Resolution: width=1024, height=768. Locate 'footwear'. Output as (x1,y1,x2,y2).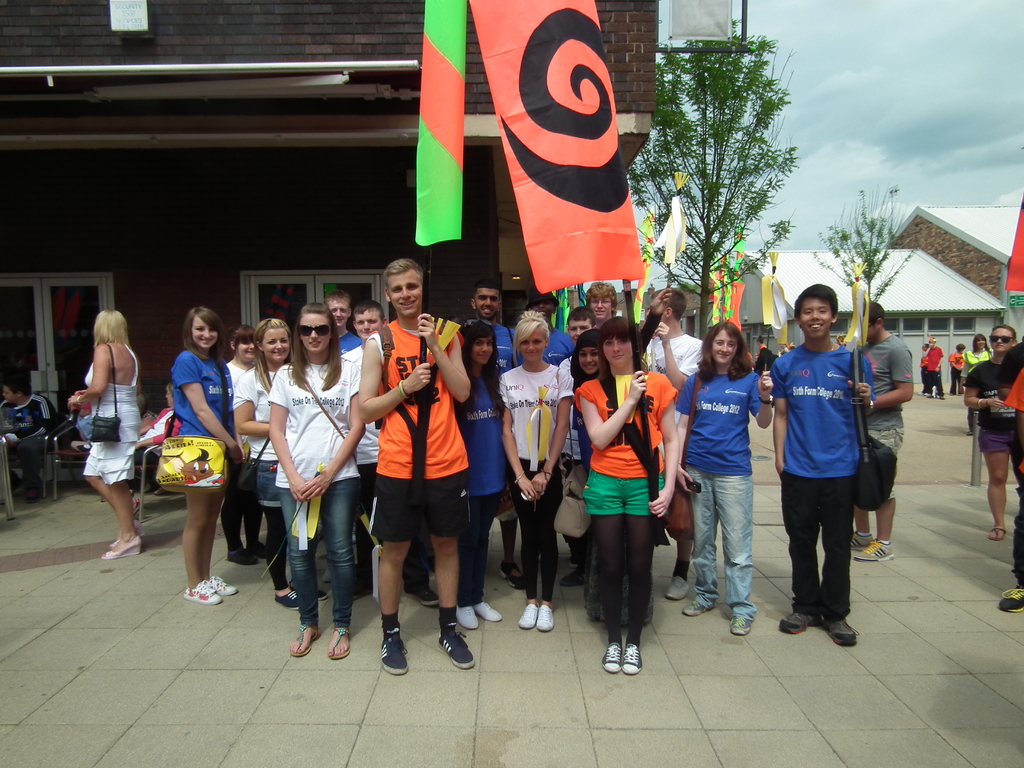
(102,535,140,559).
